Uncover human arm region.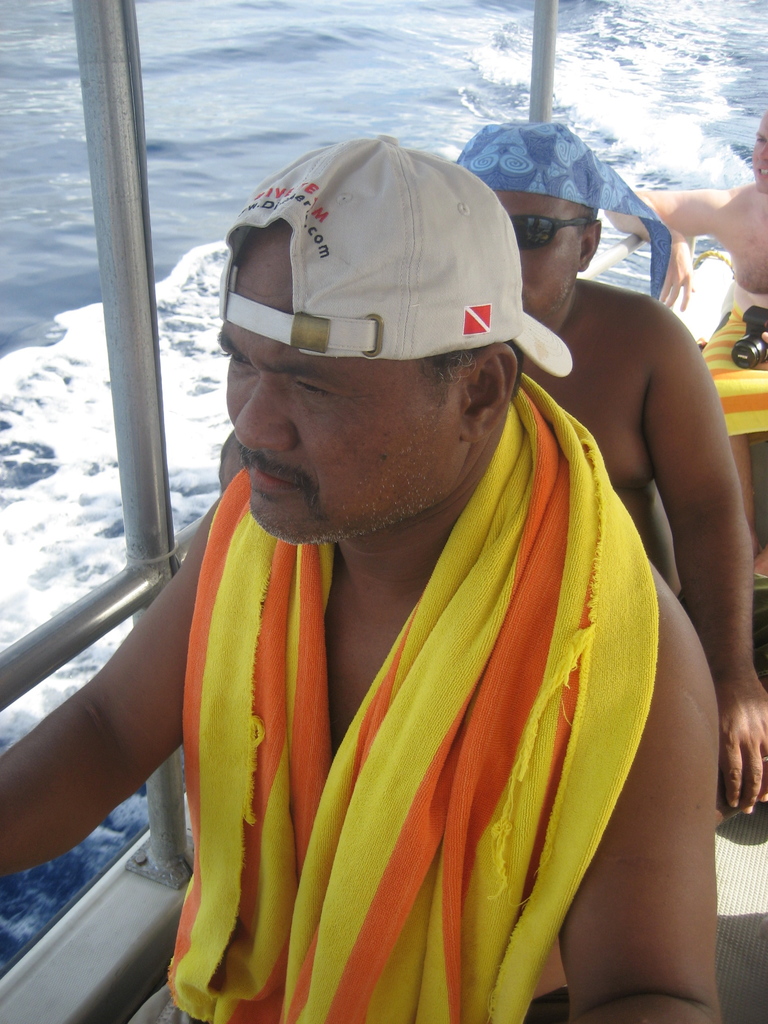
Uncovered: crop(611, 168, 725, 240).
